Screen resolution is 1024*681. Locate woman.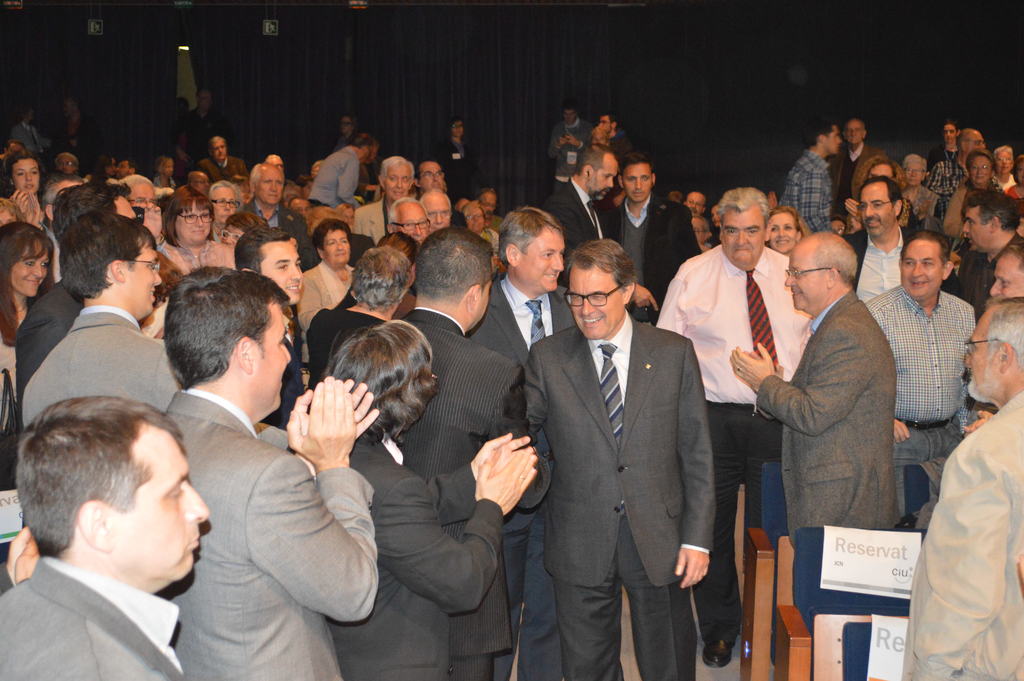
region(140, 182, 235, 338).
